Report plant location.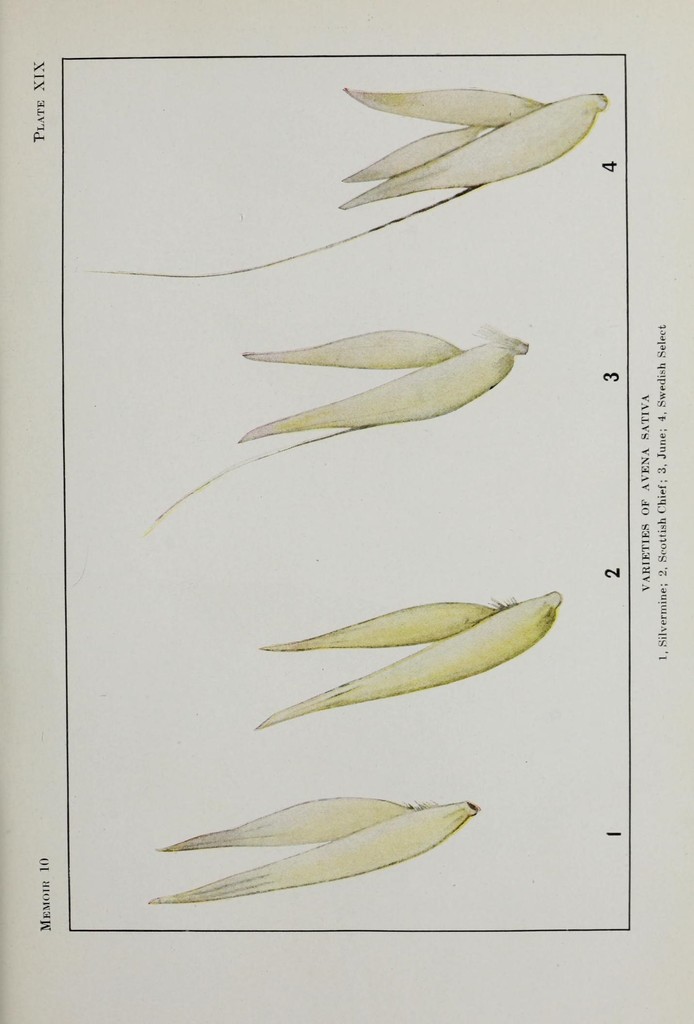
Report: [76,77,609,284].
